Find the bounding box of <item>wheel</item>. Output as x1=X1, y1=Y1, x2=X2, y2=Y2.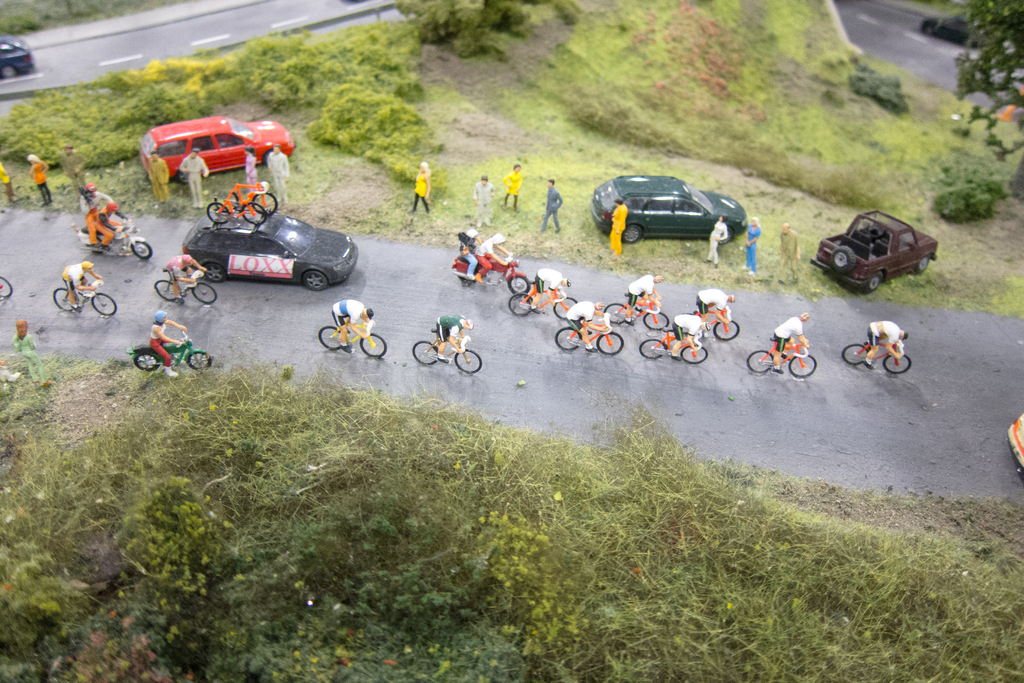
x1=714, y1=321, x2=739, y2=342.
